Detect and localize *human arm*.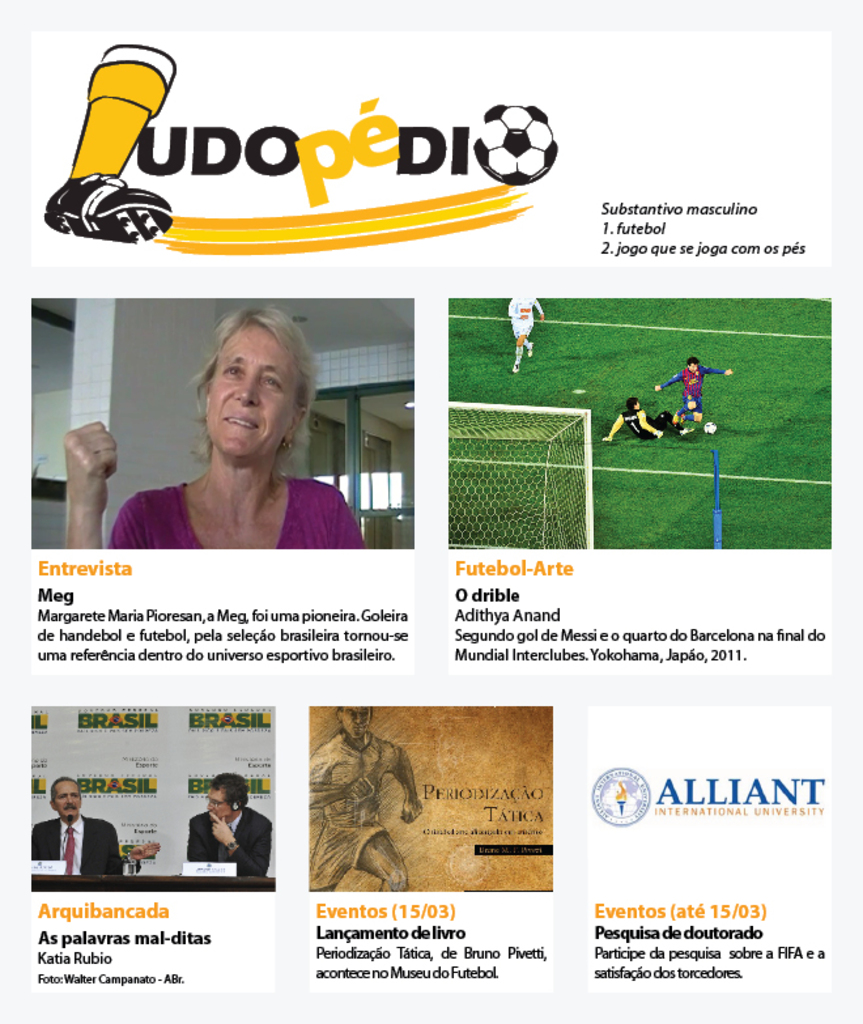
Localized at <bbox>390, 747, 421, 828</bbox>.
